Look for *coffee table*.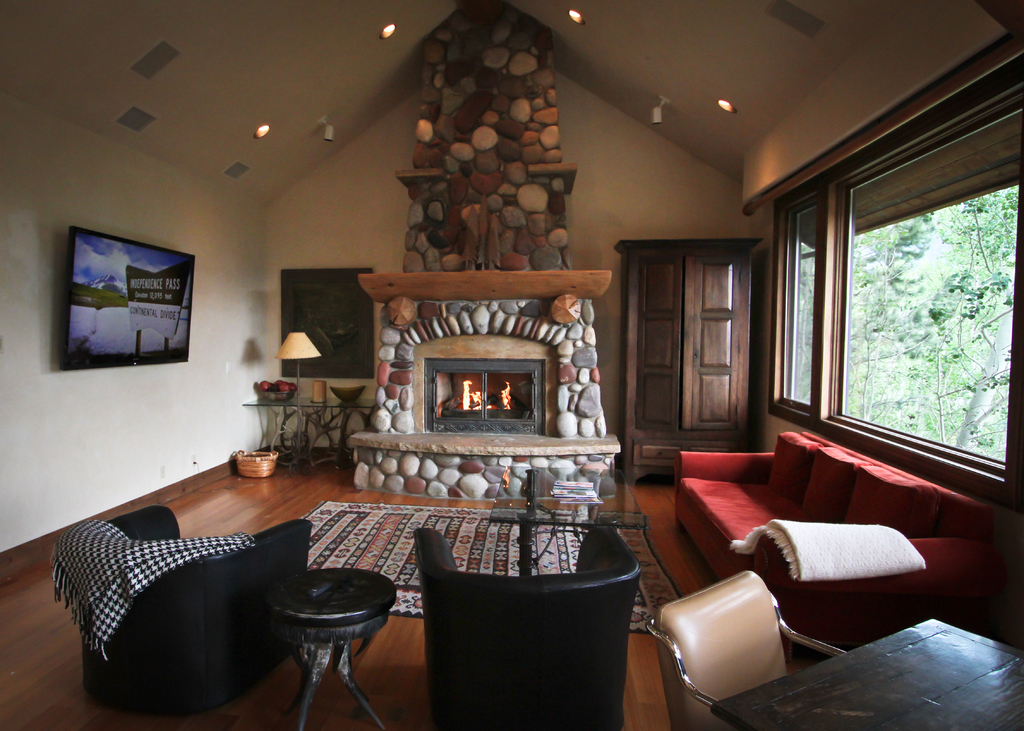
Found: detection(486, 460, 650, 555).
